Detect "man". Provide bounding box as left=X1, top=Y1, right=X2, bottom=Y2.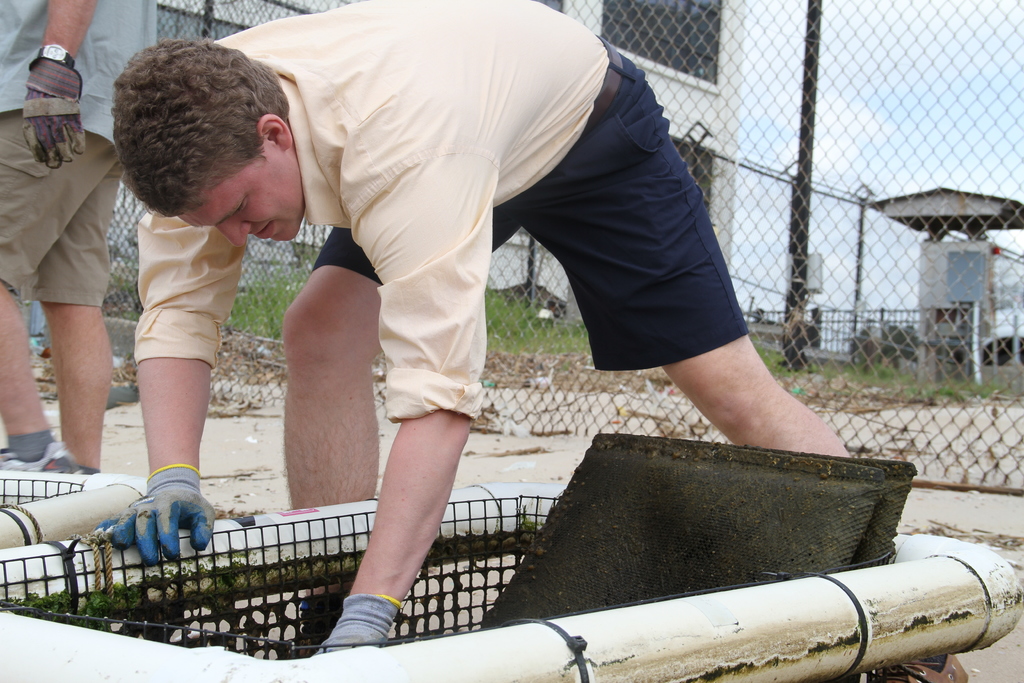
left=109, top=0, right=852, bottom=658.
